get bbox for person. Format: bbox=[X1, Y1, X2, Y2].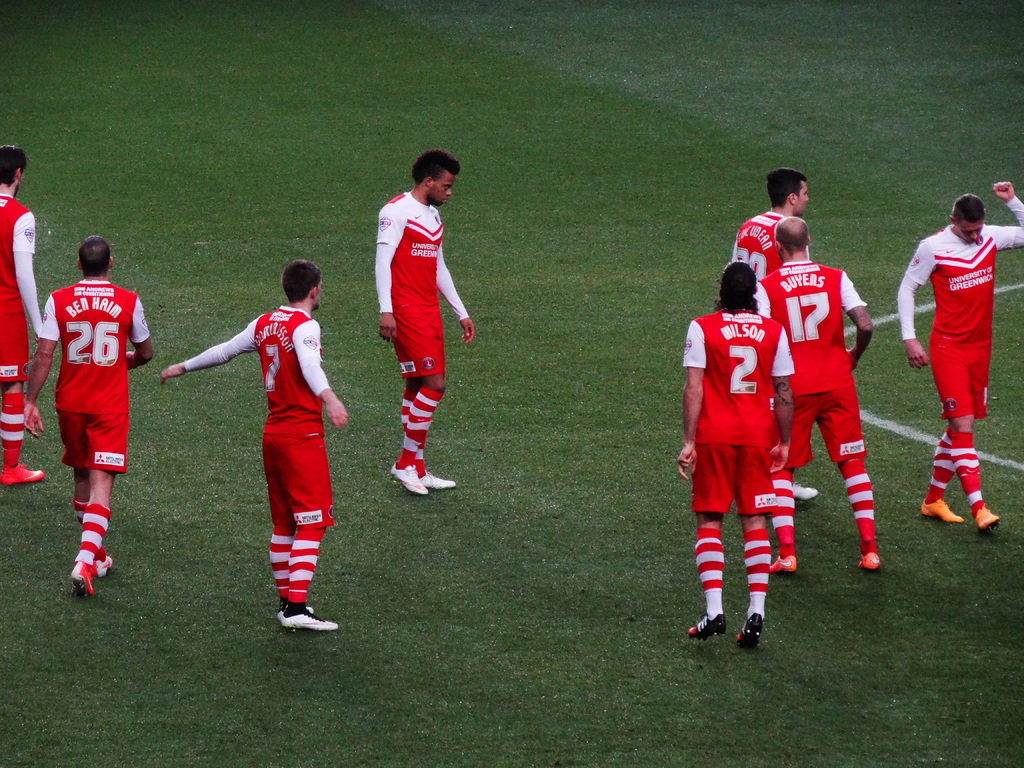
bbox=[376, 150, 474, 495].
